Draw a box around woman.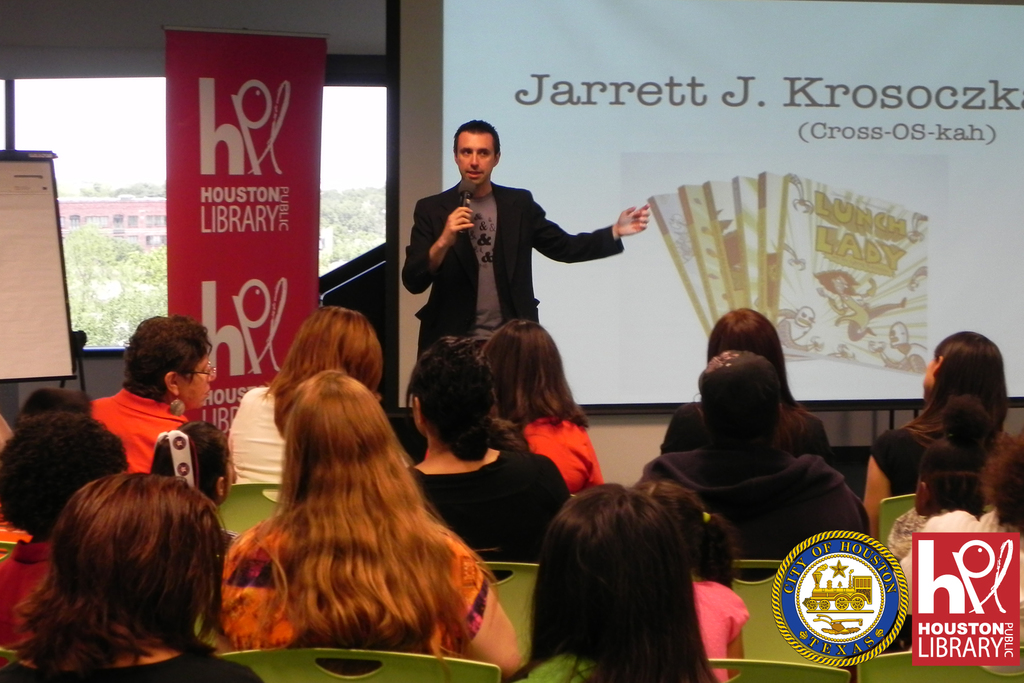
<box>861,331,1012,541</box>.
